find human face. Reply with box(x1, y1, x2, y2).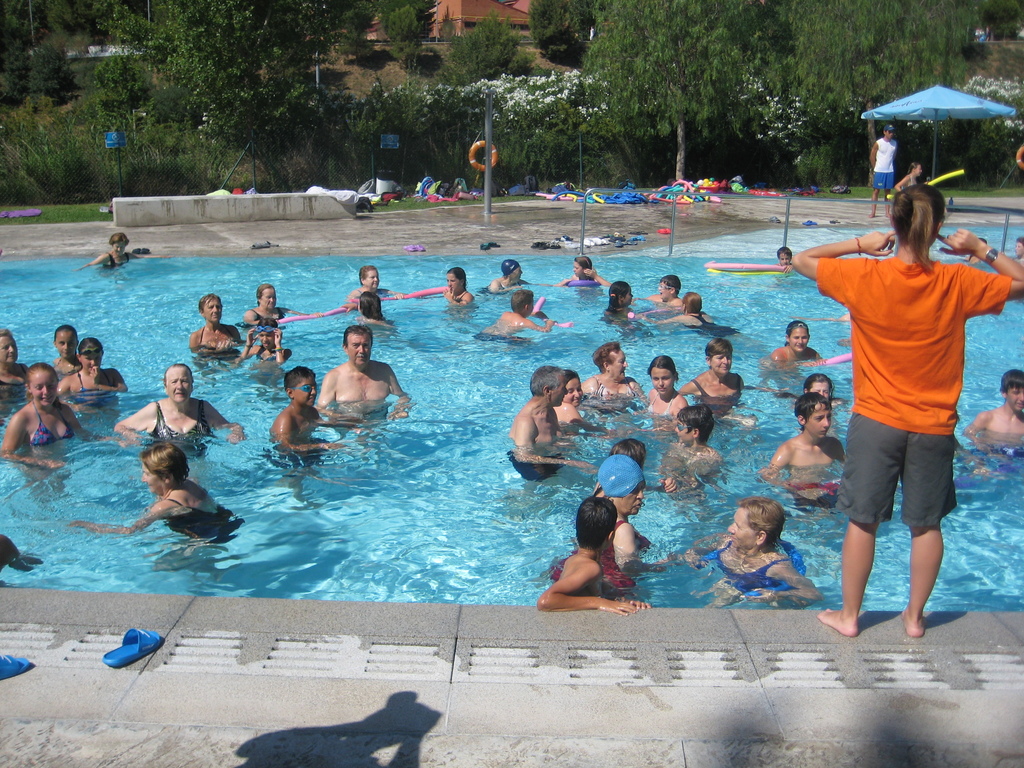
box(448, 274, 461, 291).
